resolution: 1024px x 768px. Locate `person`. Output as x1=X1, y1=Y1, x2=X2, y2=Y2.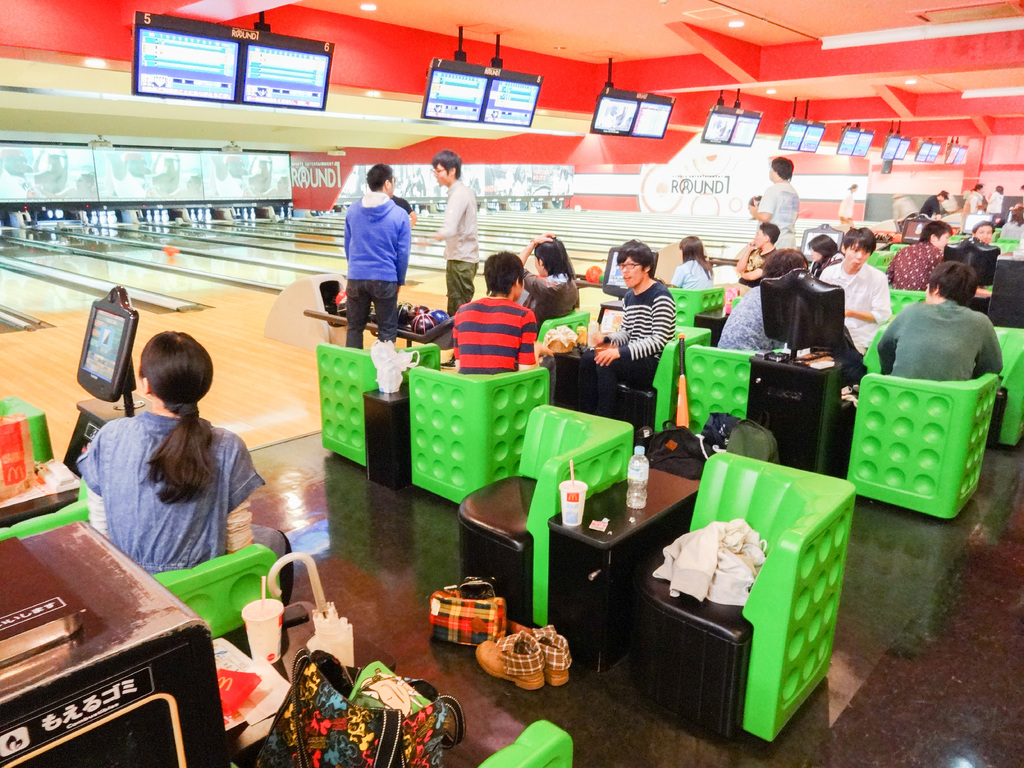
x1=419, y1=143, x2=479, y2=312.
